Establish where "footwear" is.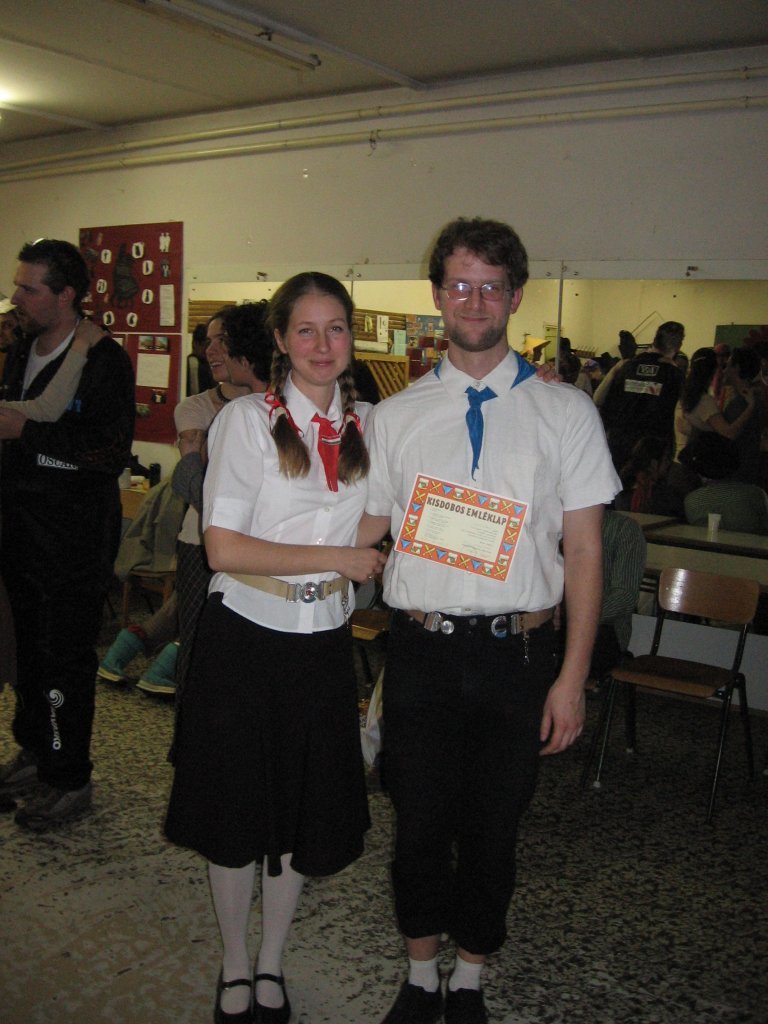
Established at l=215, t=967, r=252, b=1023.
